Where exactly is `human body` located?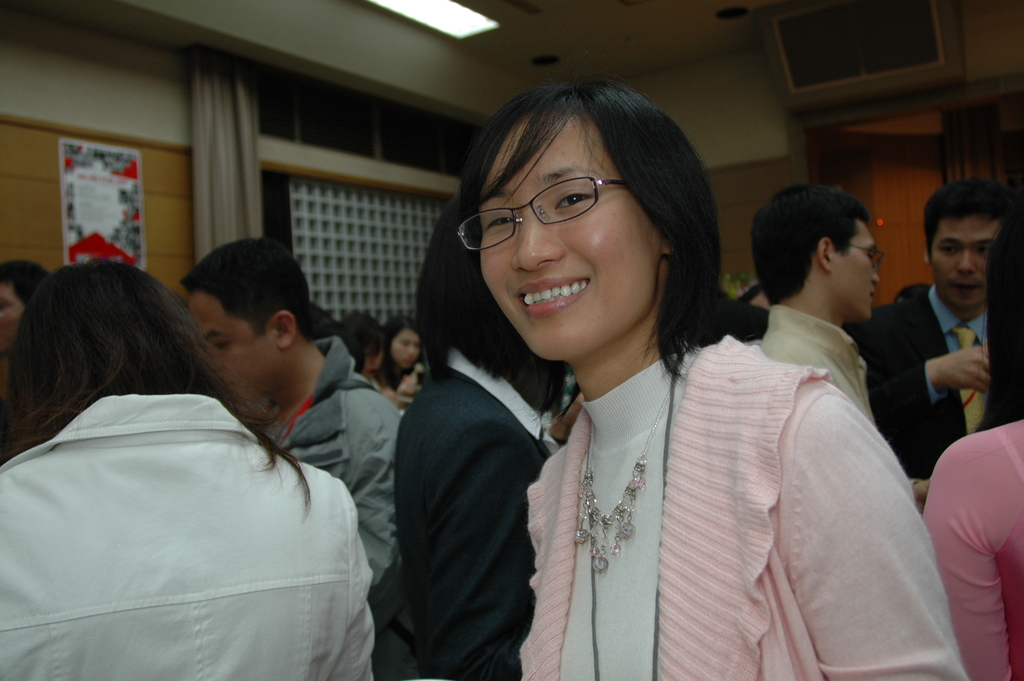
Its bounding box is <box>860,285,995,484</box>.
